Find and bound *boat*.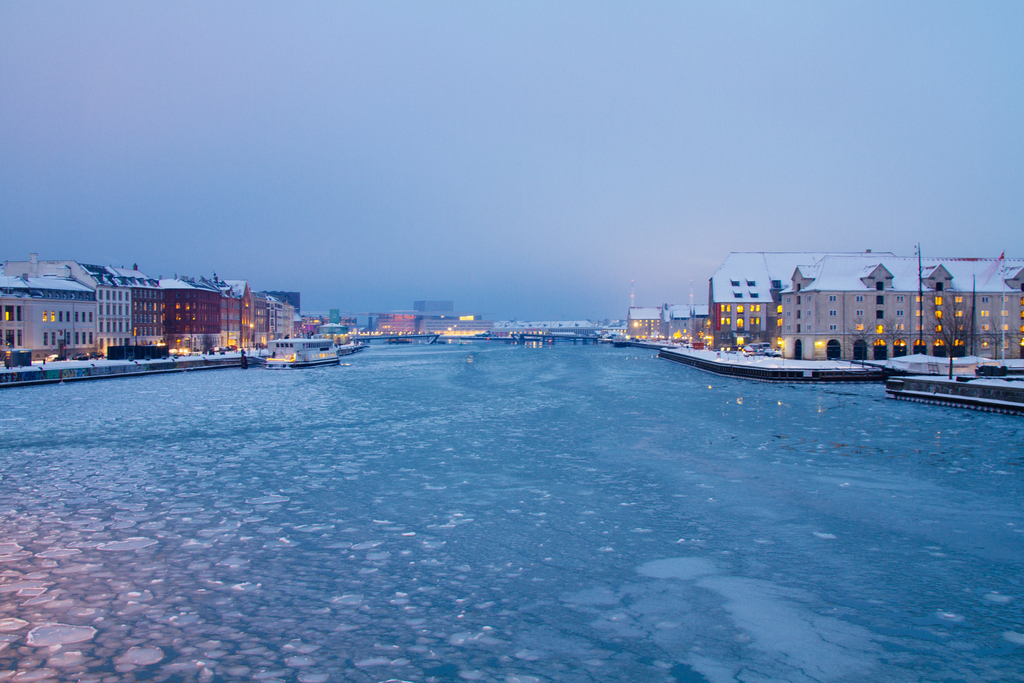
Bound: 269, 336, 339, 370.
